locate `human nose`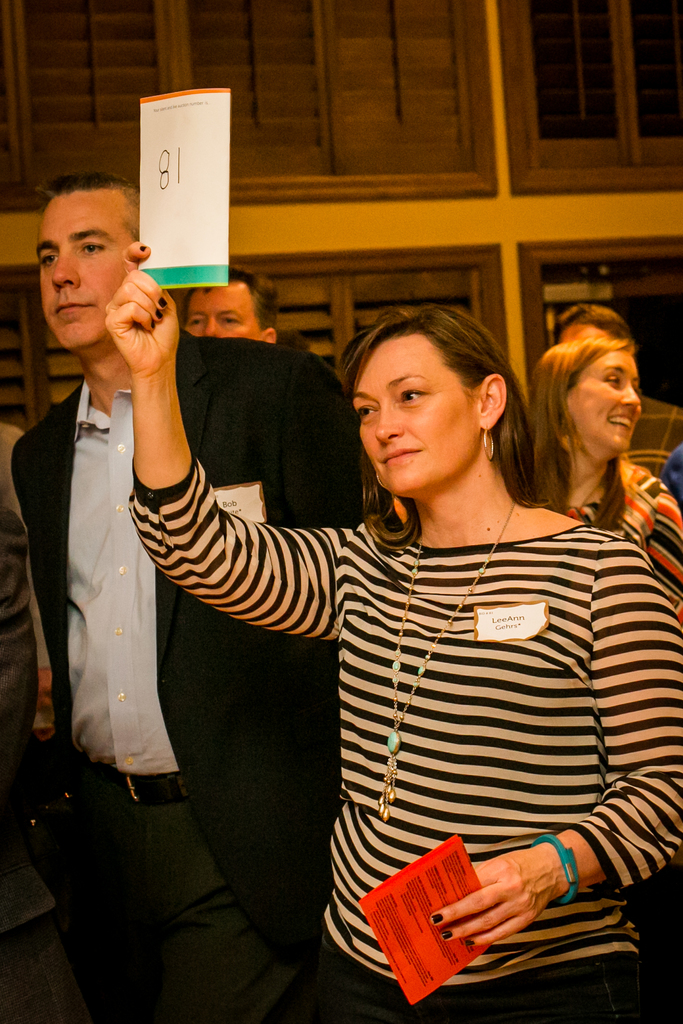
197:316:218:344
